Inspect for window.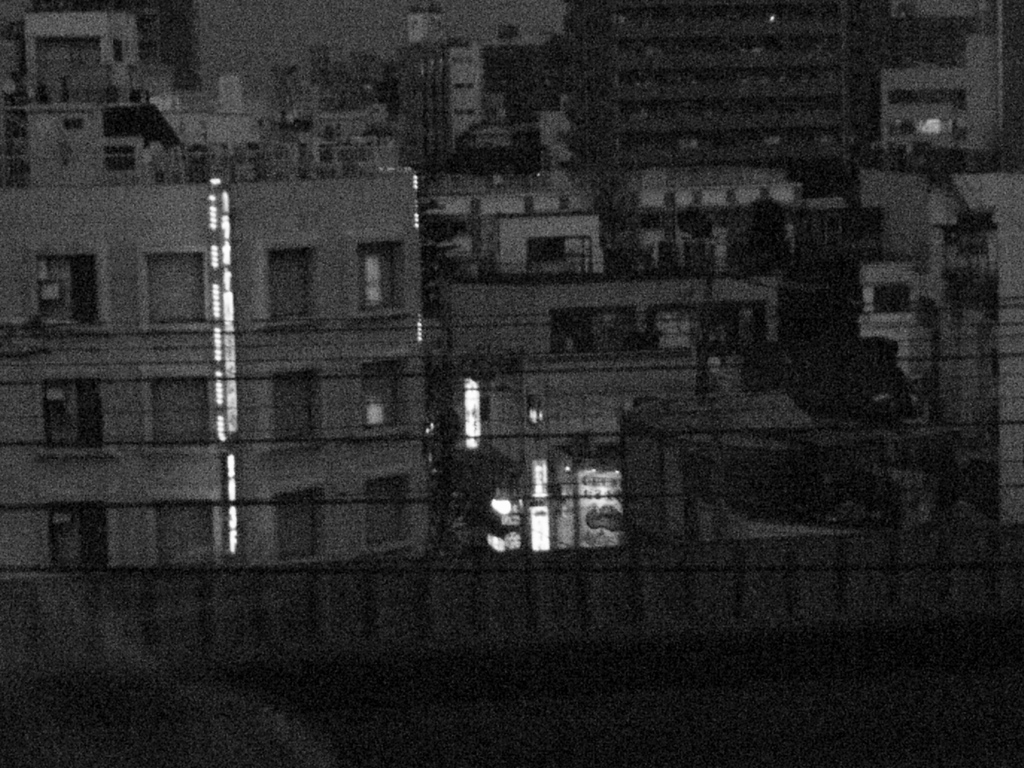
Inspection: <bbox>33, 237, 99, 324</bbox>.
